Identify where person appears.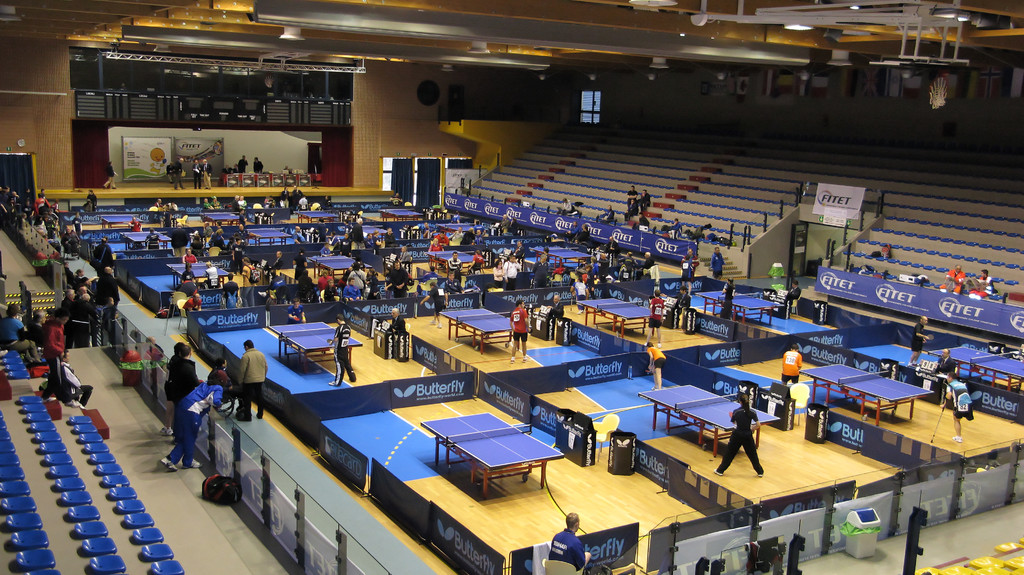
Appears at [x1=473, y1=232, x2=484, y2=245].
